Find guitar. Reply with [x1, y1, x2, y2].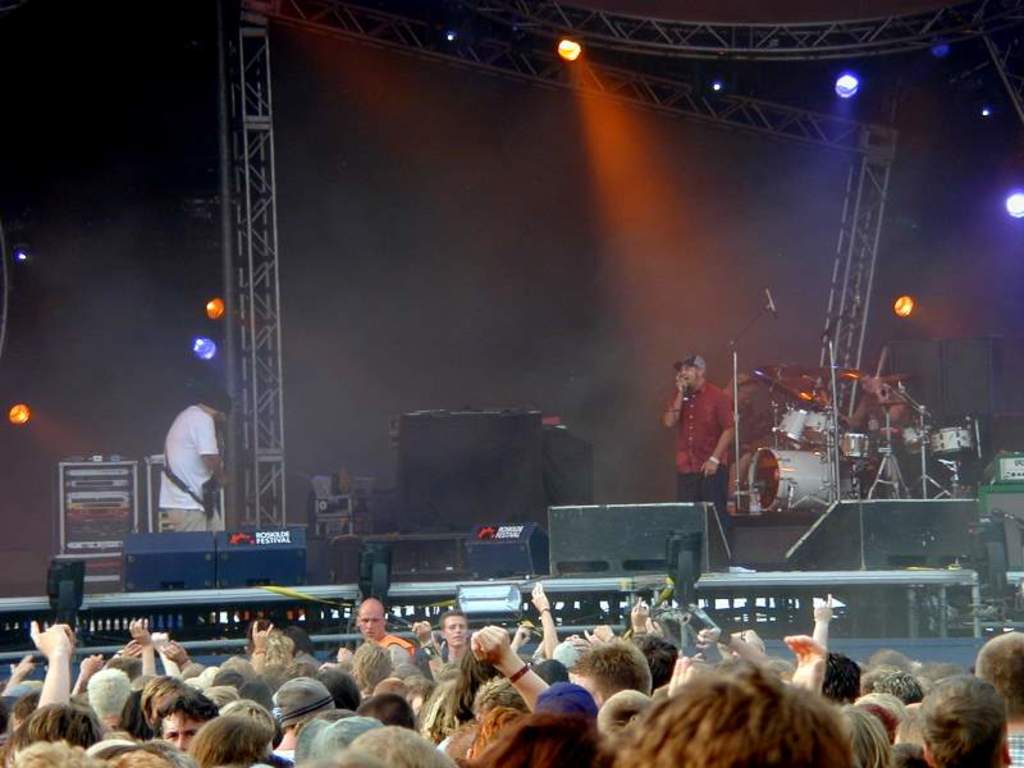
[200, 472, 227, 515].
